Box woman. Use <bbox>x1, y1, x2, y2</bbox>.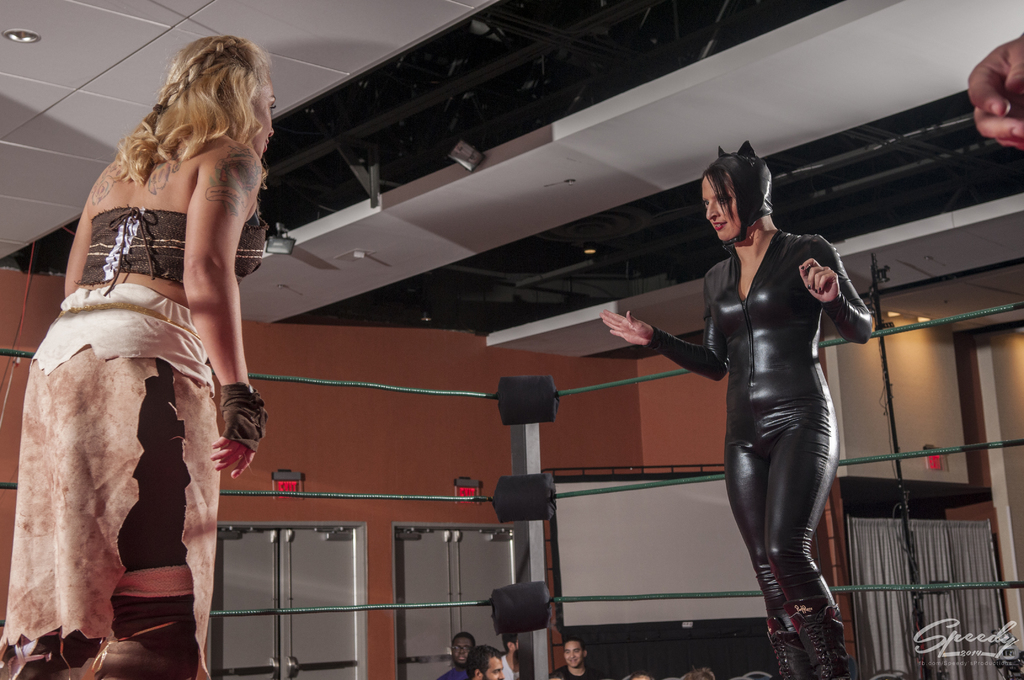
<bbox>623, 672, 656, 679</bbox>.
